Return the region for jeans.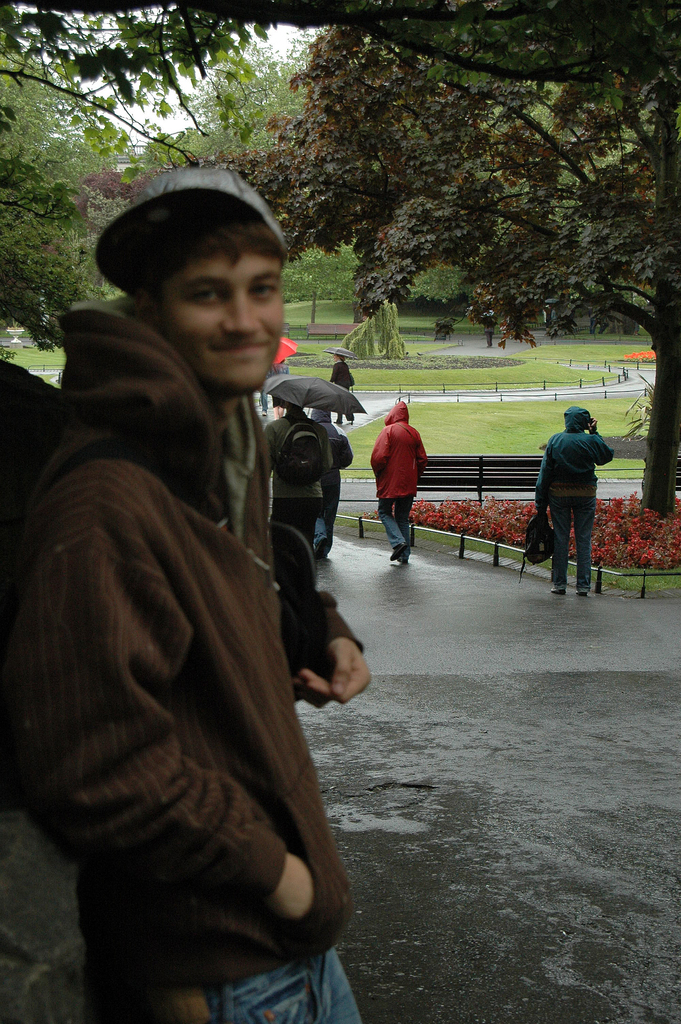
<bbox>160, 959, 358, 1023</bbox>.
